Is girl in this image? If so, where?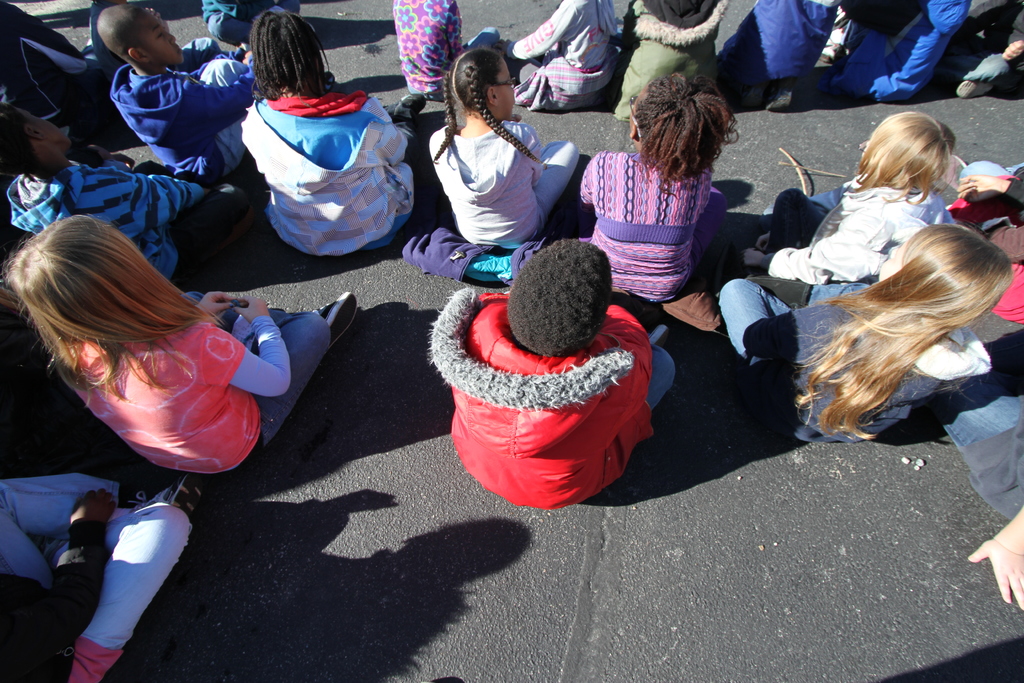
Yes, at detection(394, 33, 580, 275).
